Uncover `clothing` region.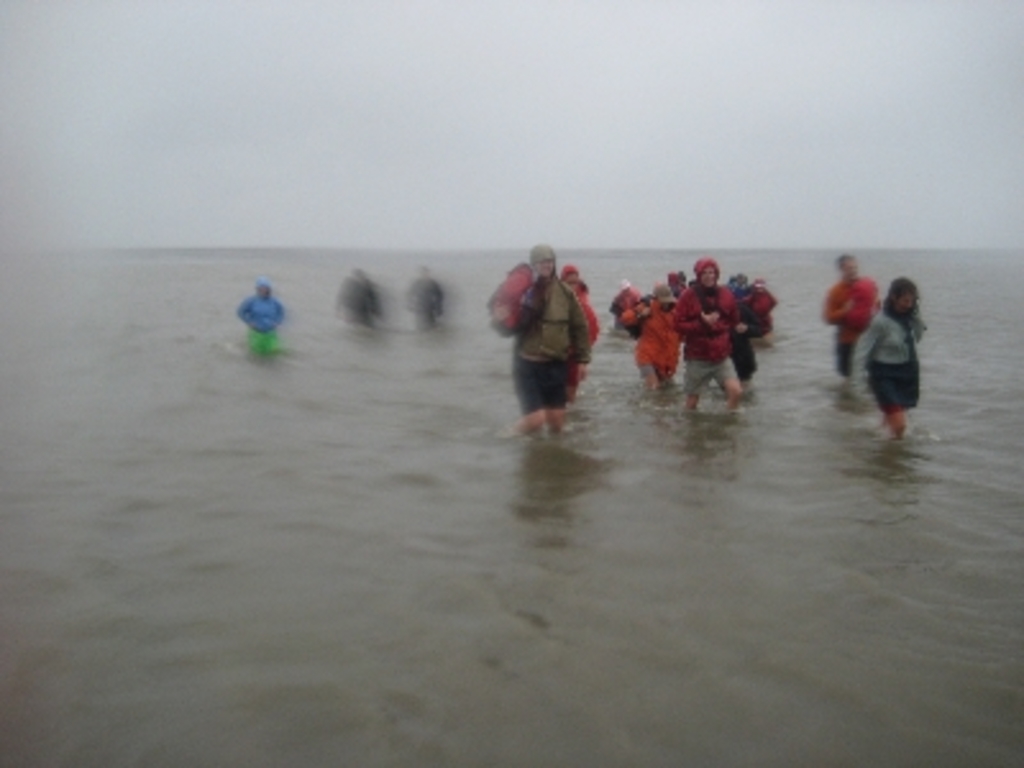
Uncovered: box=[333, 269, 392, 335].
